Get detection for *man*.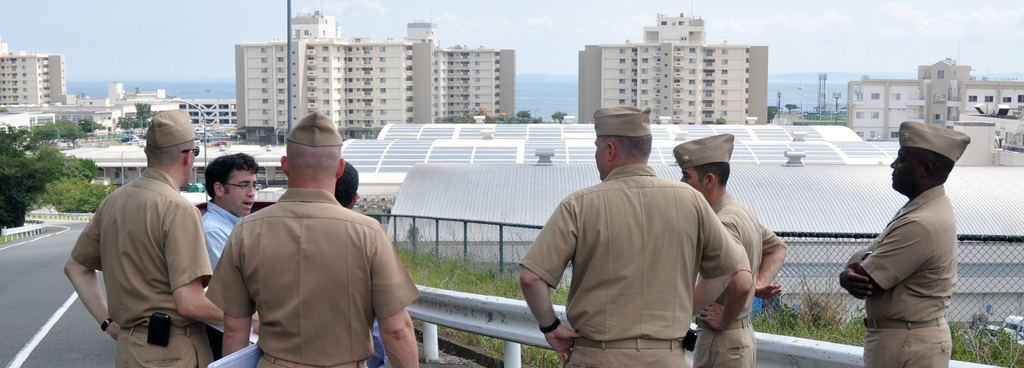
Detection: {"left": 204, "top": 156, "right": 262, "bottom": 291}.
